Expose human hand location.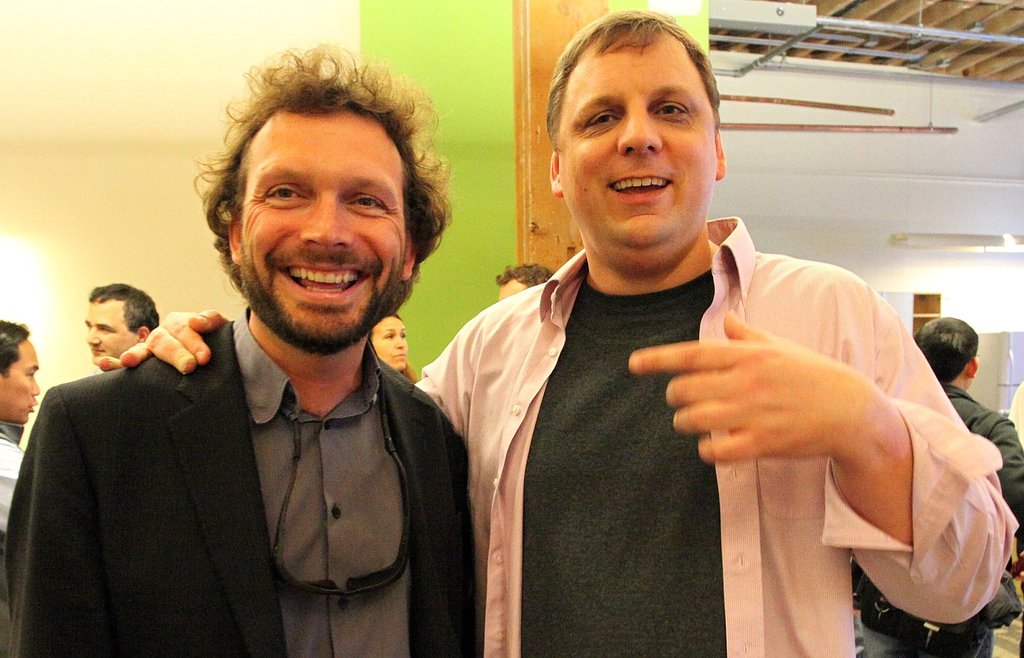
Exposed at Rect(648, 317, 849, 450).
